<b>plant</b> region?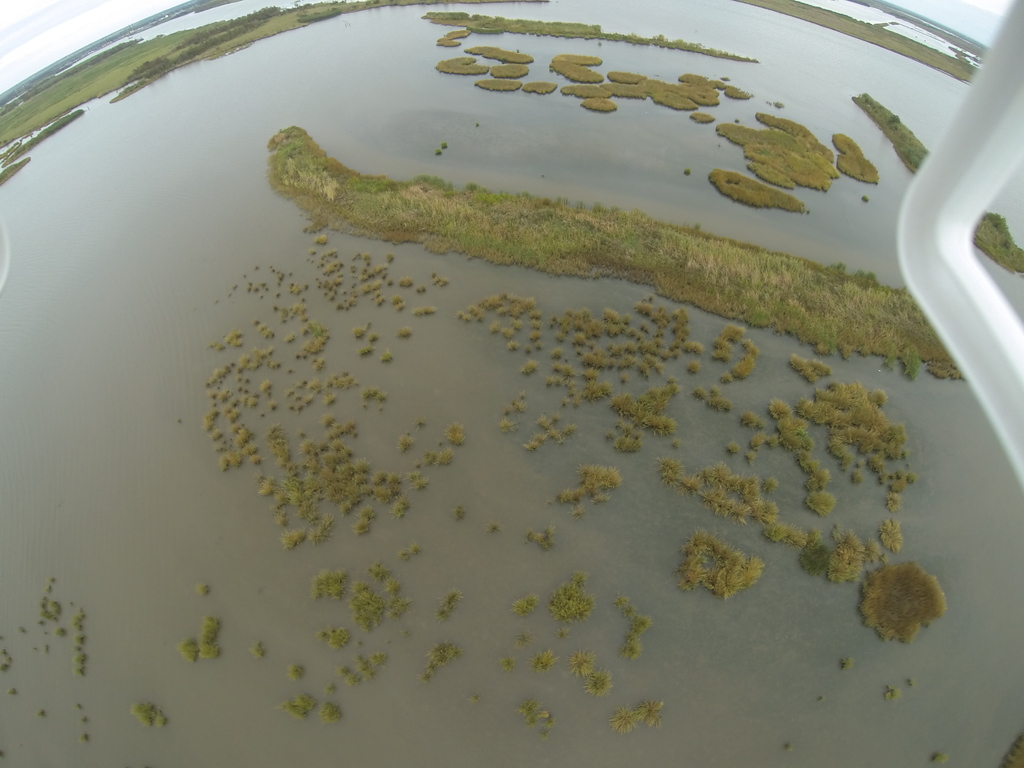
Rect(416, 417, 428, 426)
